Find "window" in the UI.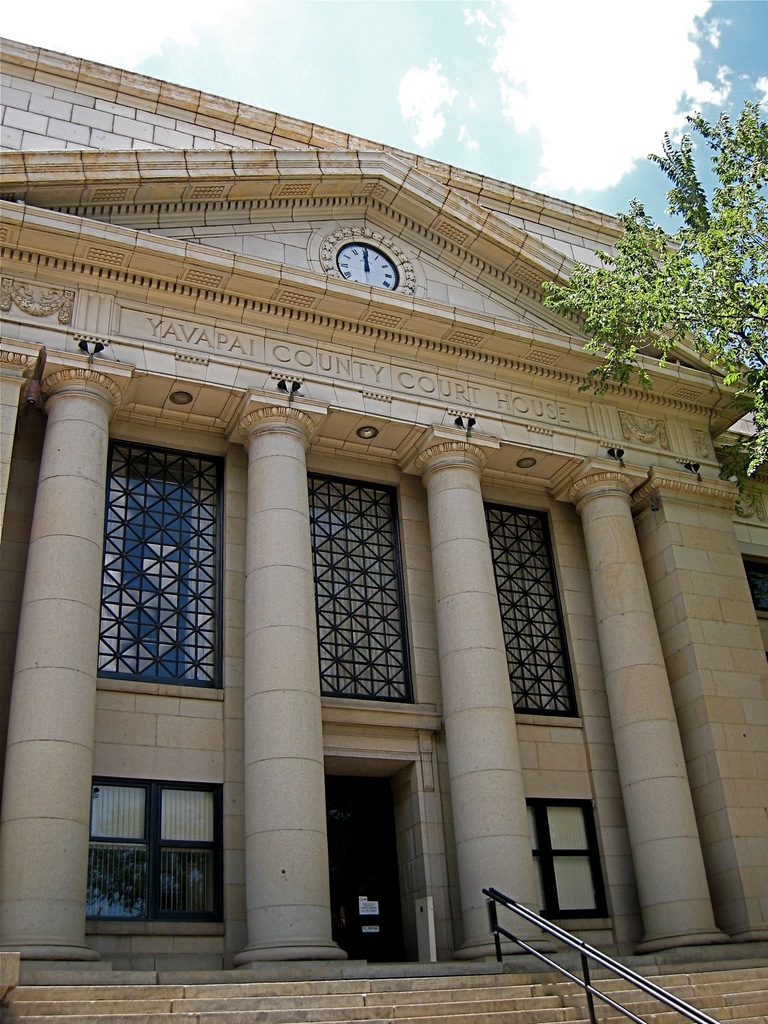
UI element at bbox=(86, 761, 225, 924).
